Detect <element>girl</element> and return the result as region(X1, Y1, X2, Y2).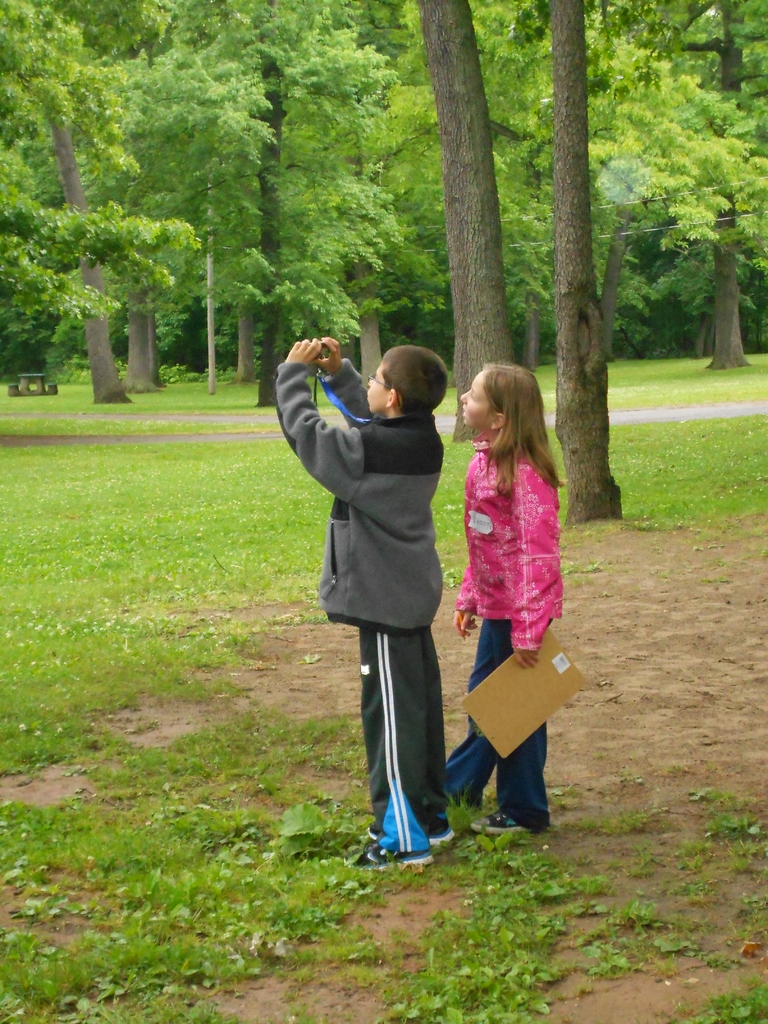
region(446, 355, 573, 823).
